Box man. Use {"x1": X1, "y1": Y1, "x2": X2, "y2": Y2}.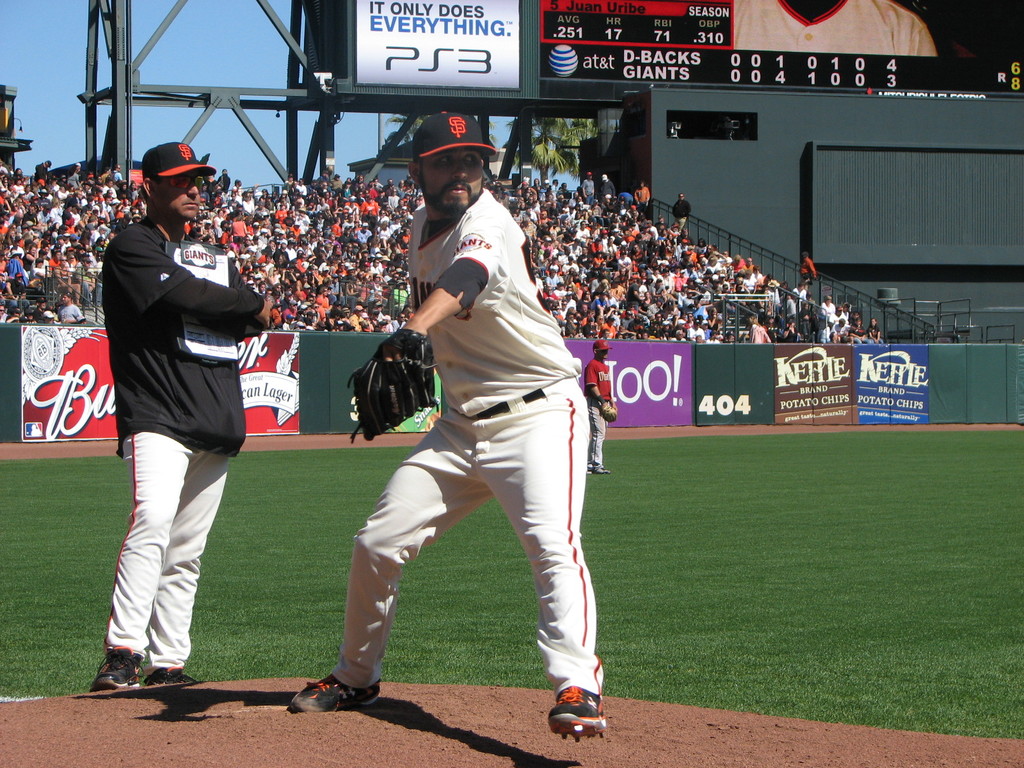
{"x1": 79, "y1": 168, "x2": 260, "y2": 676}.
